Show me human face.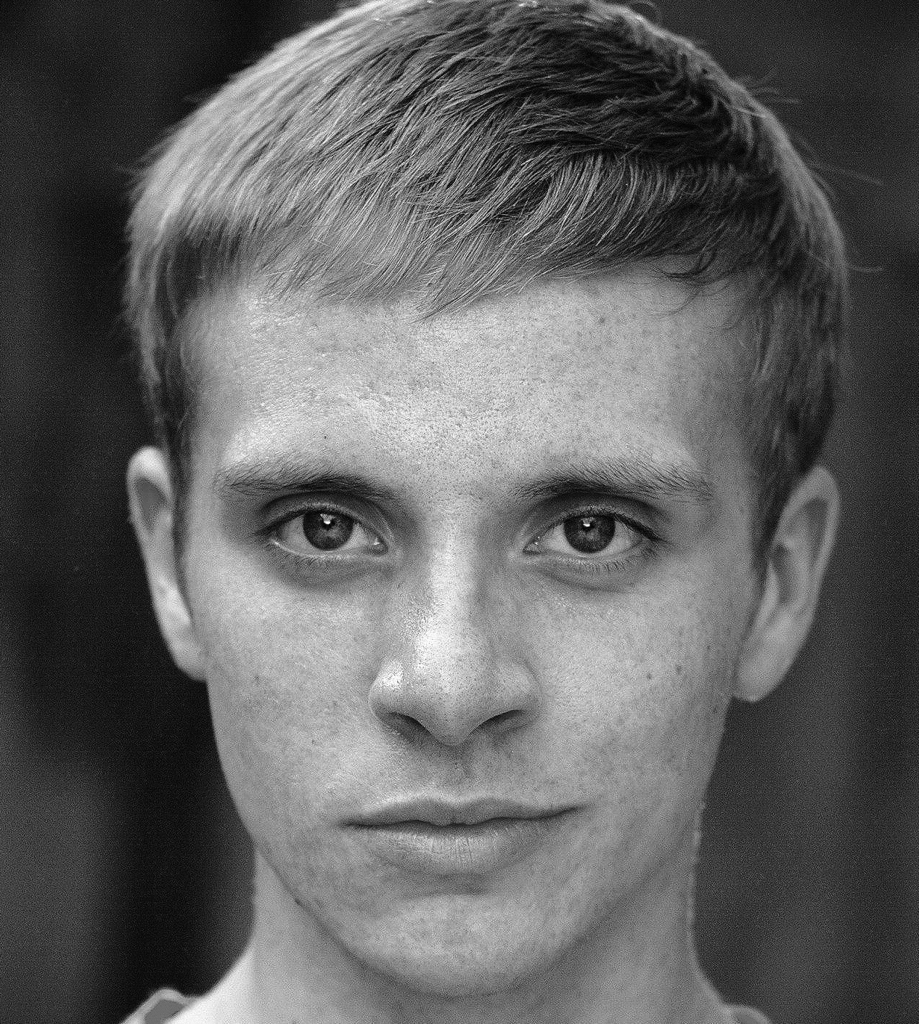
human face is here: rect(181, 314, 738, 997).
